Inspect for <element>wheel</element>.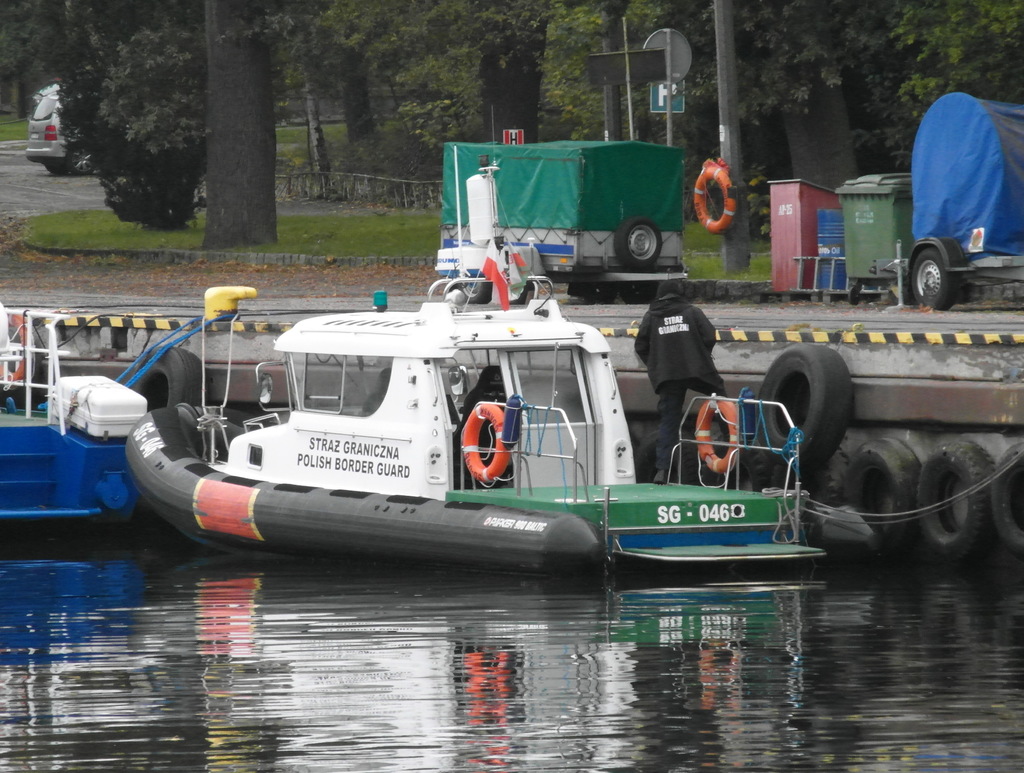
Inspection: x1=614 y1=216 x2=664 y2=272.
